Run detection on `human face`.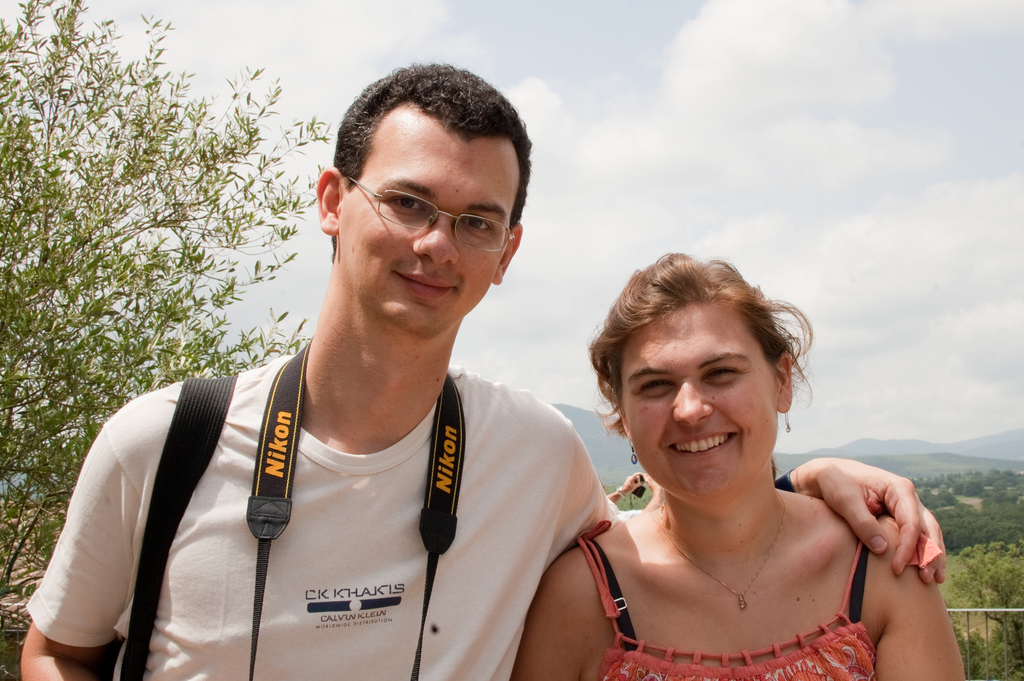
Result: [337,100,515,338].
